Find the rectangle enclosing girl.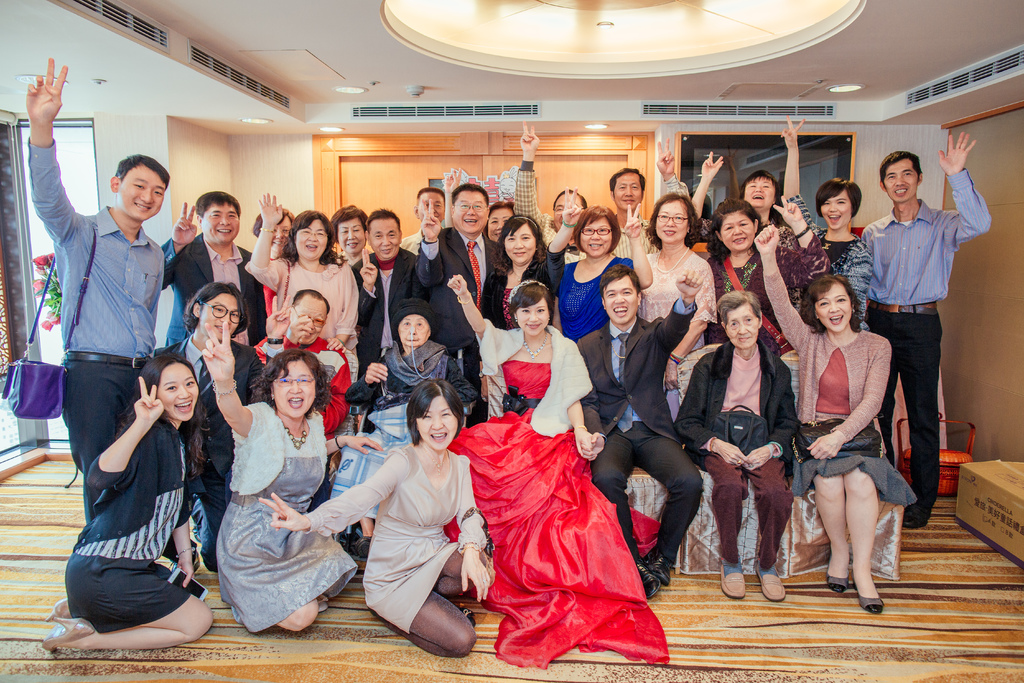
[255, 377, 490, 668].
